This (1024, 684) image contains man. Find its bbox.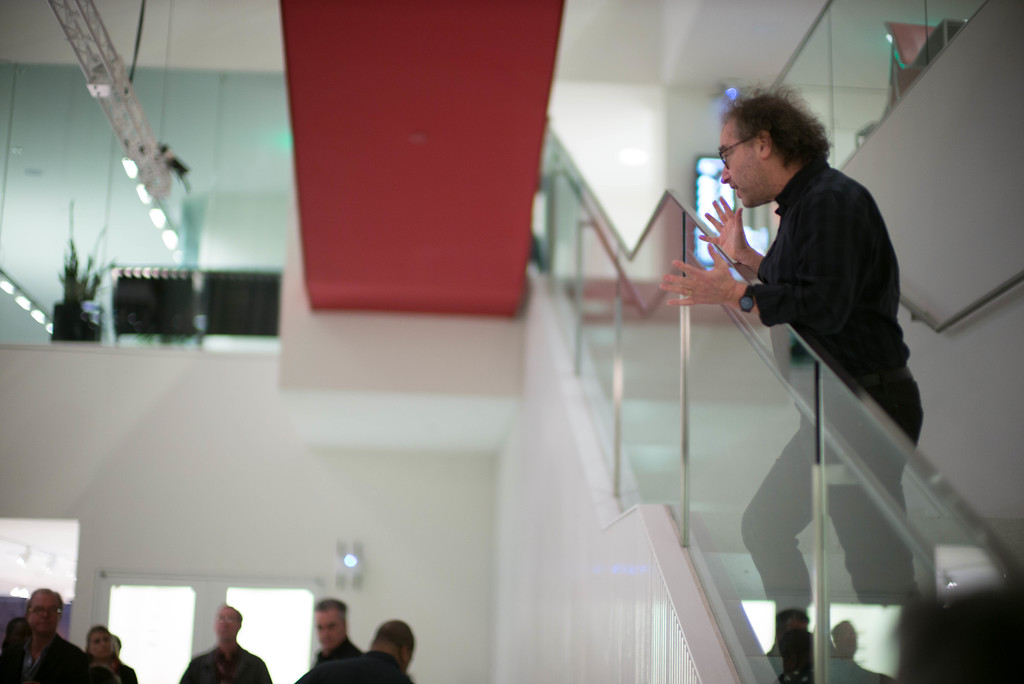
box(0, 585, 92, 683).
